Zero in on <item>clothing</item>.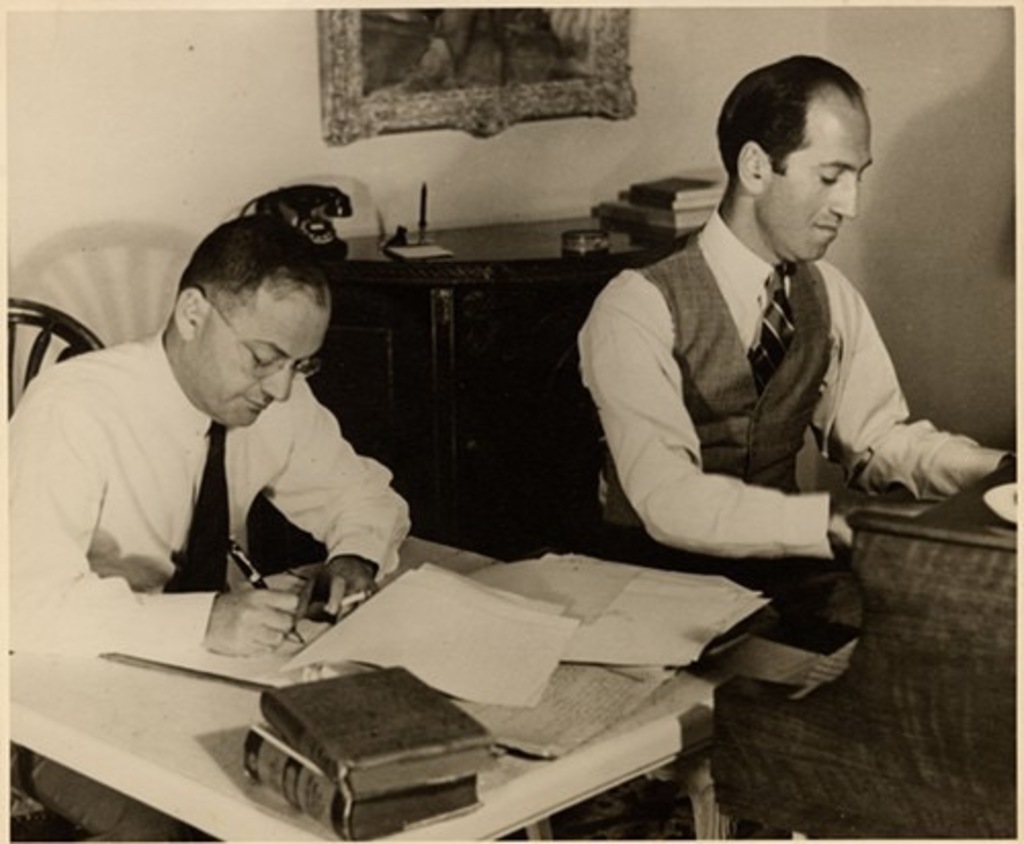
Zeroed in: detection(16, 289, 436, 633).
